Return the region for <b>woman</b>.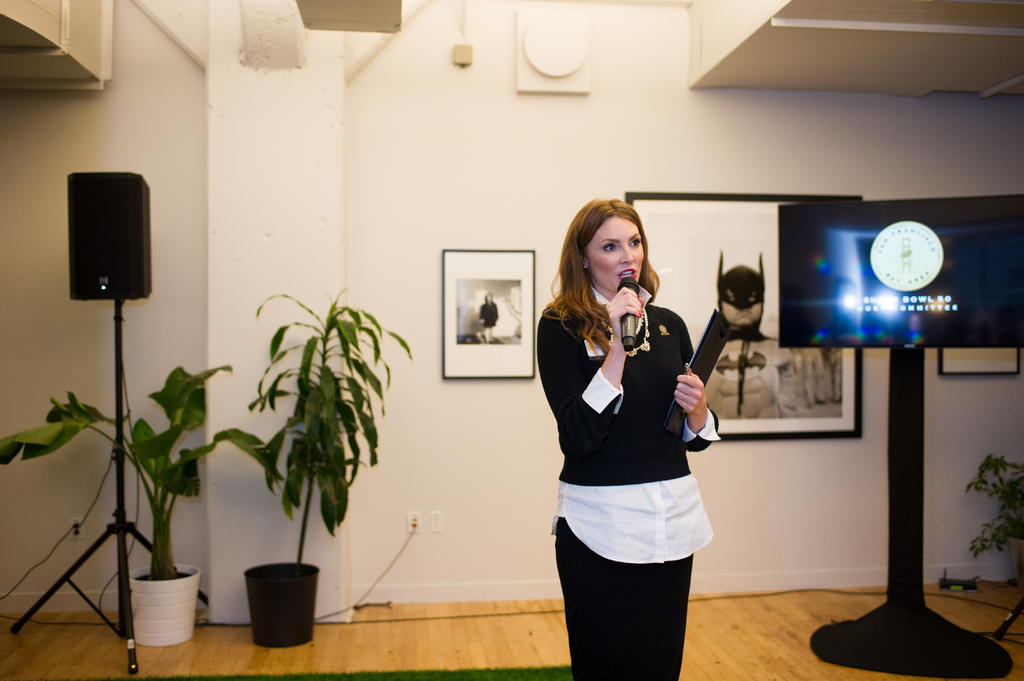
<box>527,191,727,680</box>.
